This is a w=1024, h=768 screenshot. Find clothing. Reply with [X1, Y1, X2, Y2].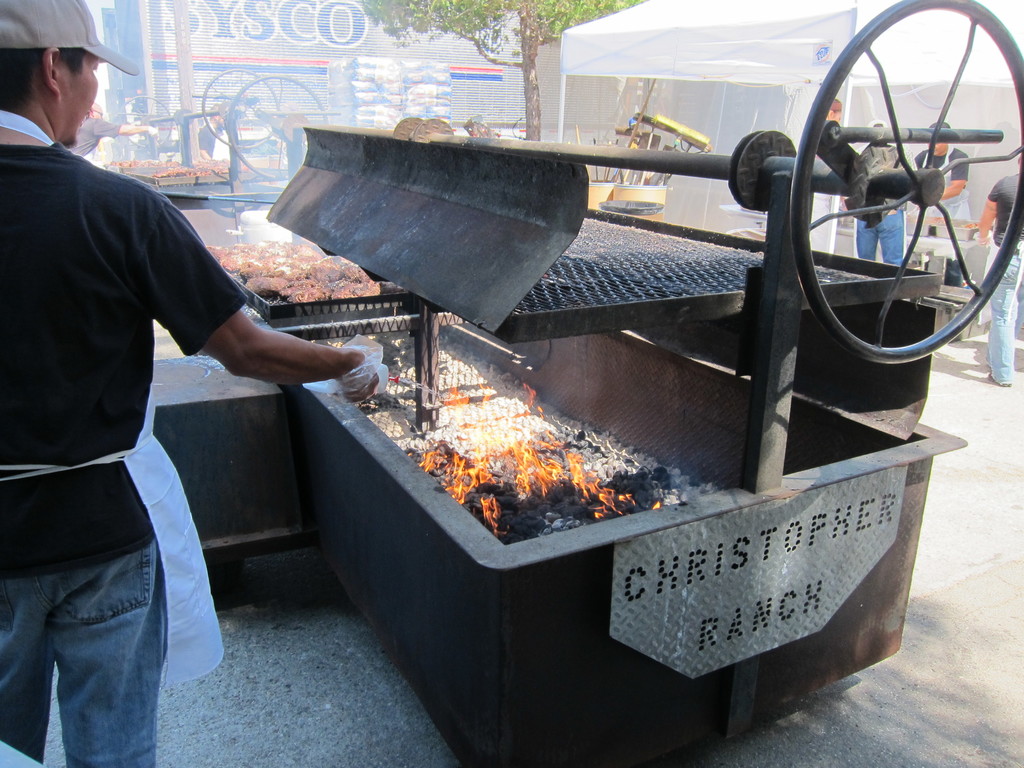
[70, 114, 123, 155].
